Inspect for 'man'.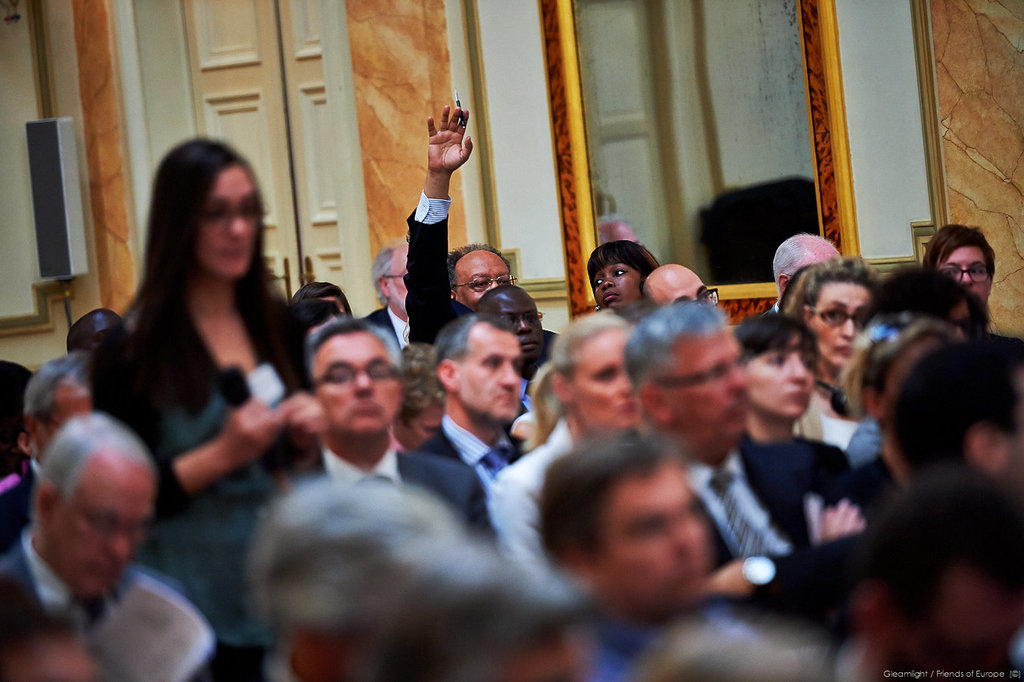
Inspection: x1=0 y1=417 x2=198 y2=681.
